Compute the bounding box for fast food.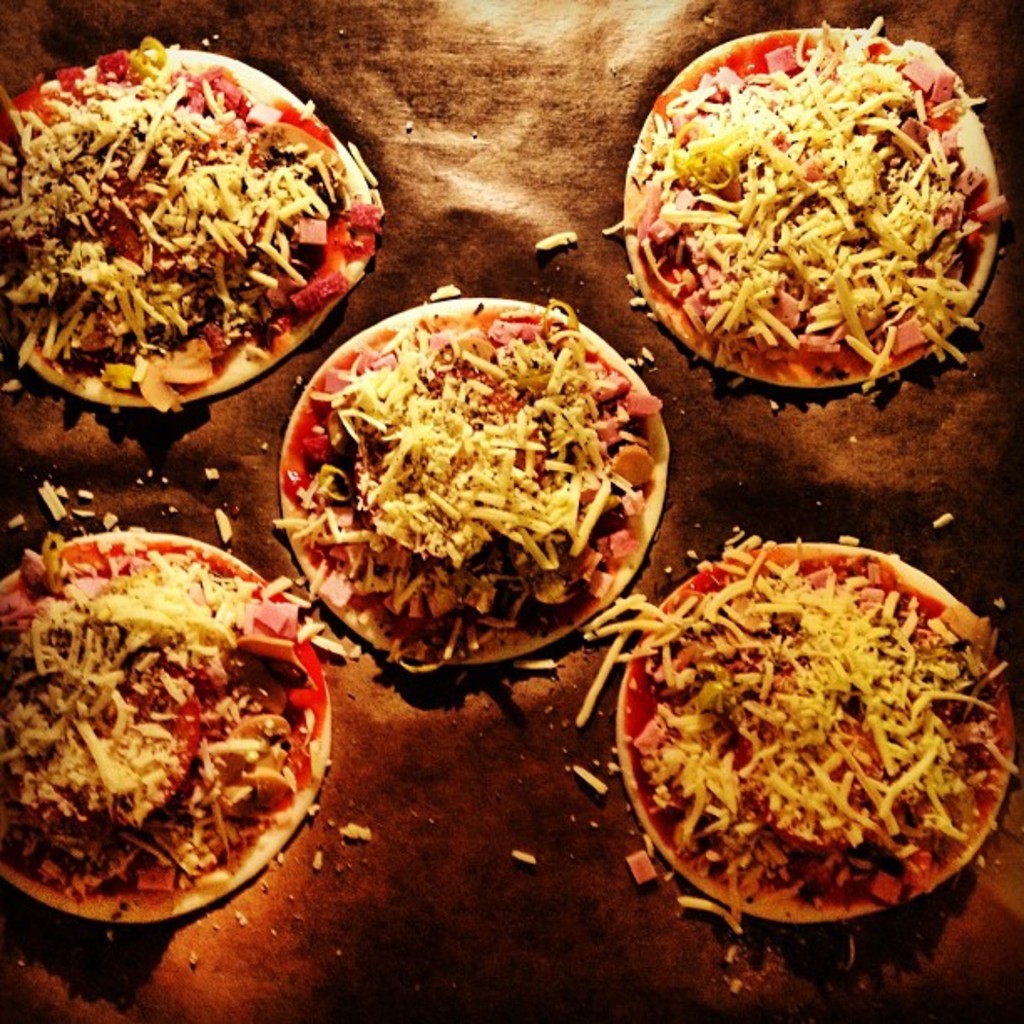
Rect(614, 28, 1007, 387).
